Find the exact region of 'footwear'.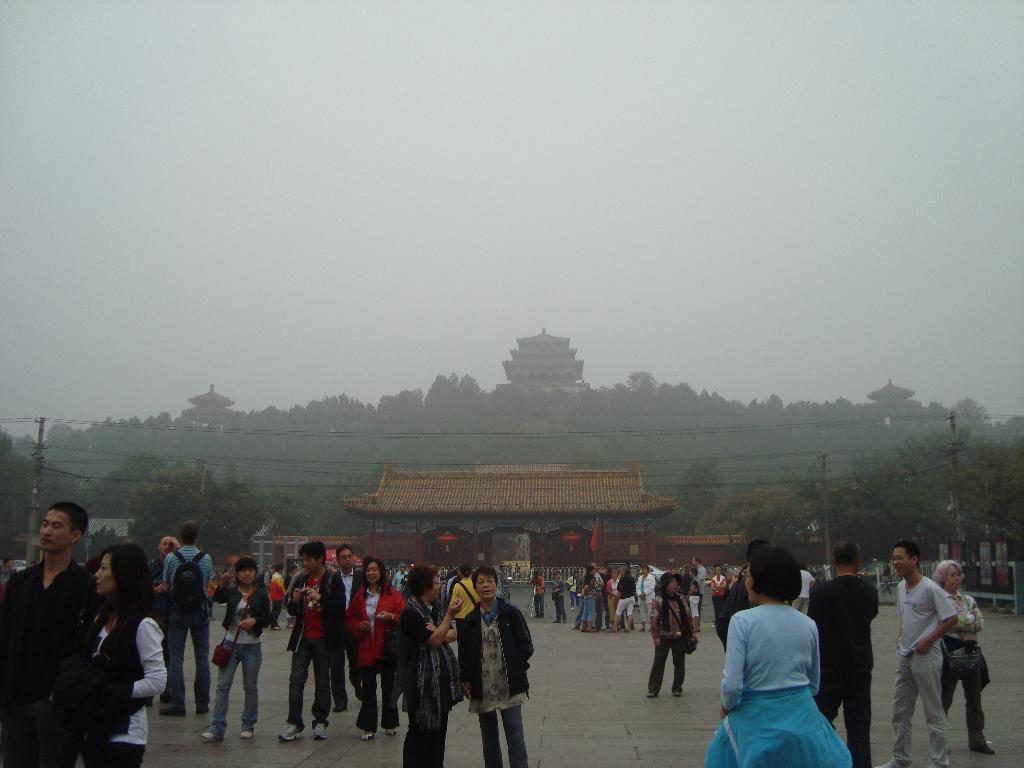
Exact region: bbox(314, 723, 324, 740).
